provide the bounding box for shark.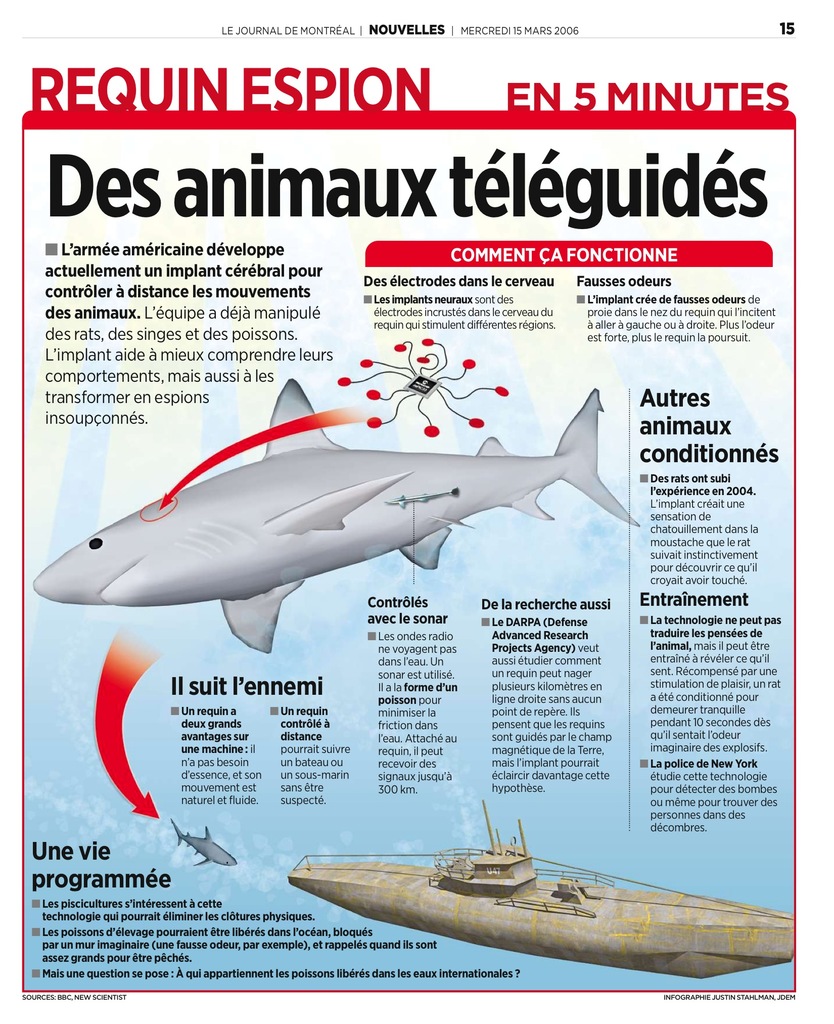
crop(30, 353, 642, 665).
